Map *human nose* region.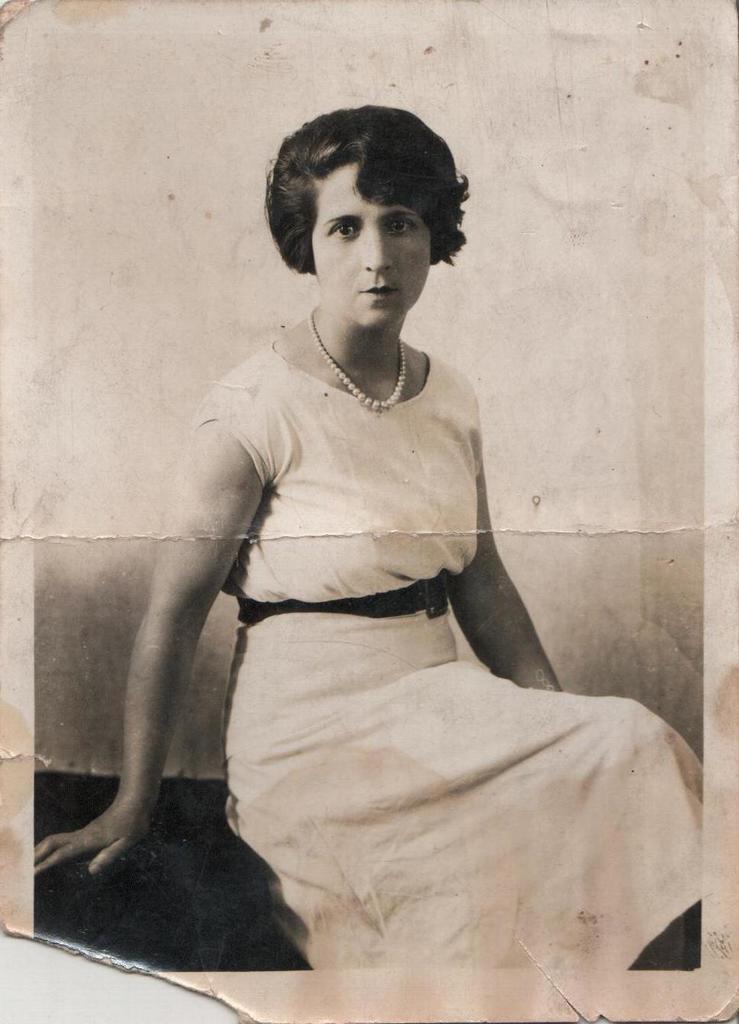
Mapped to left=355, top=227, right=399, bottom=274.
